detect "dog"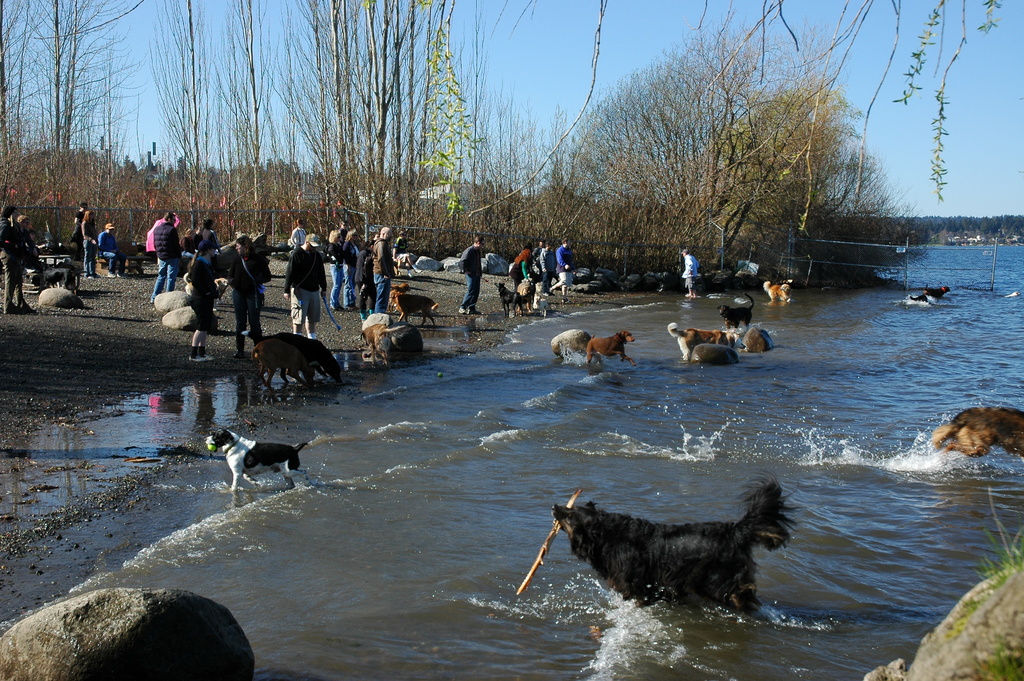
rect(518, 282, 534, 309)
